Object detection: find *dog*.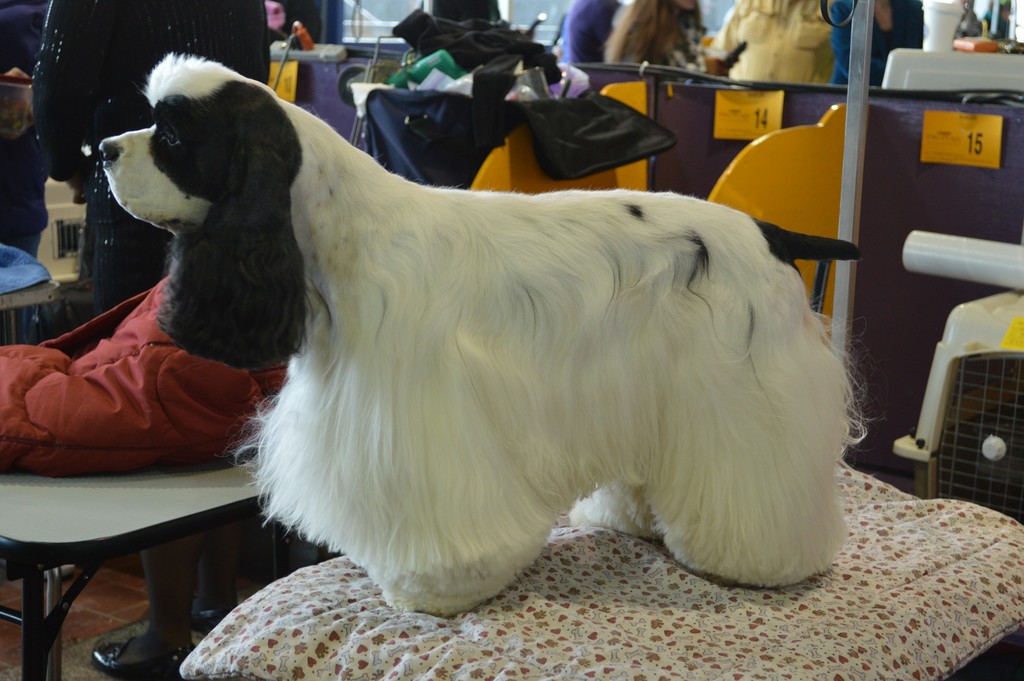
[98,51,870,619].
